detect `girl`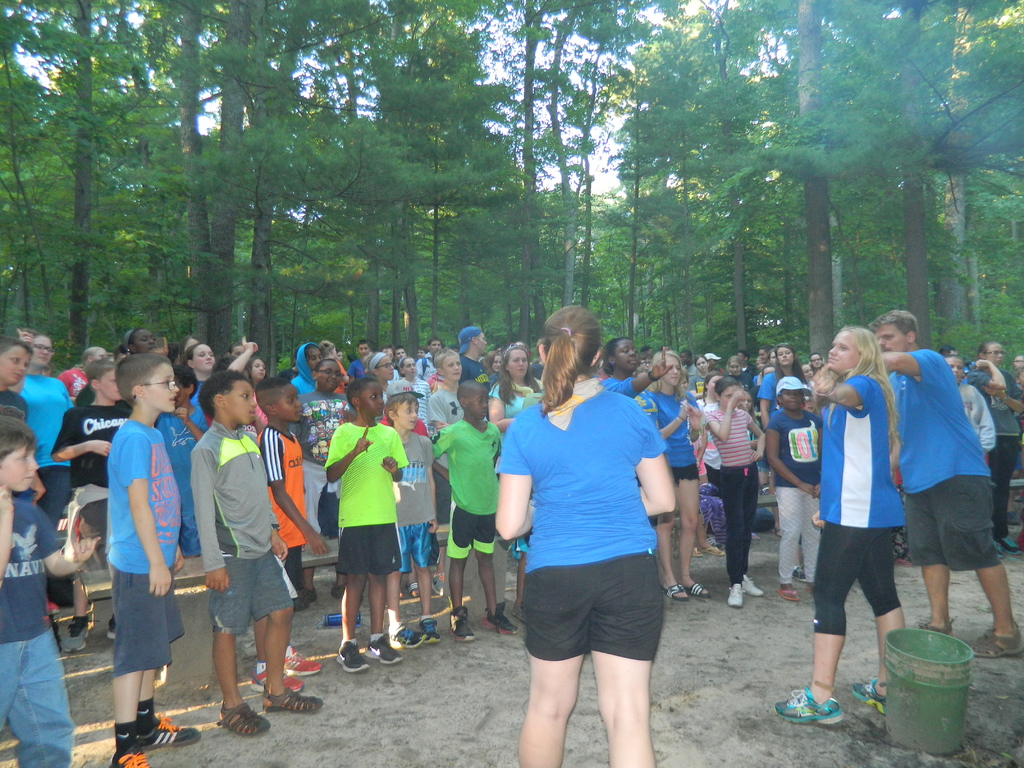
box(364, 351, 392, 401)
